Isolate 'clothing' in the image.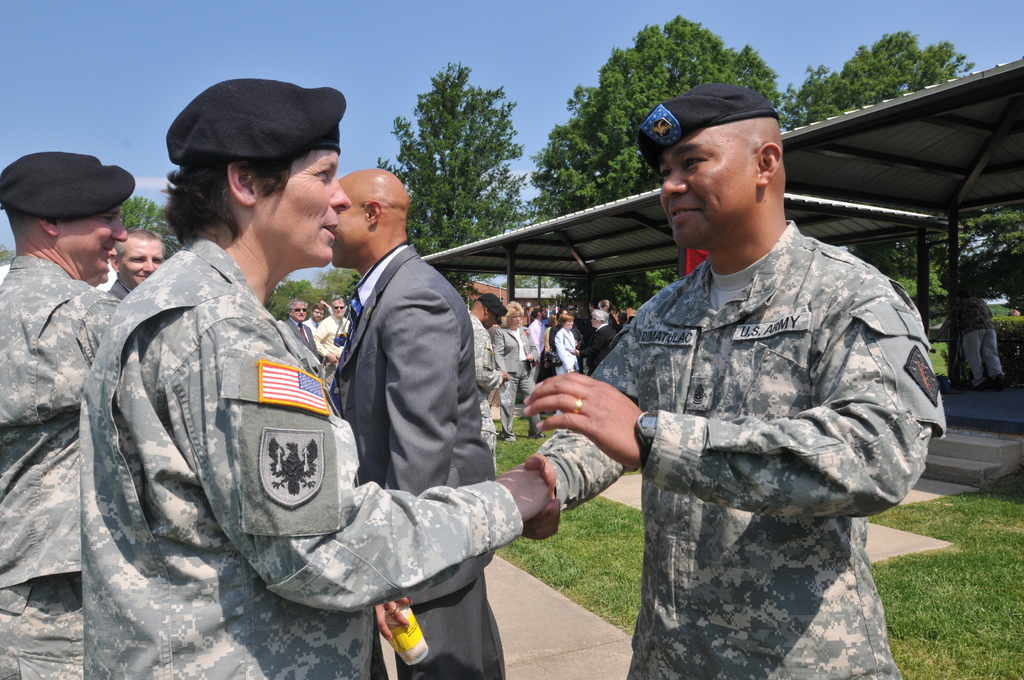
Isolated region: [left=558, top=325, right=582, bottom=373].
